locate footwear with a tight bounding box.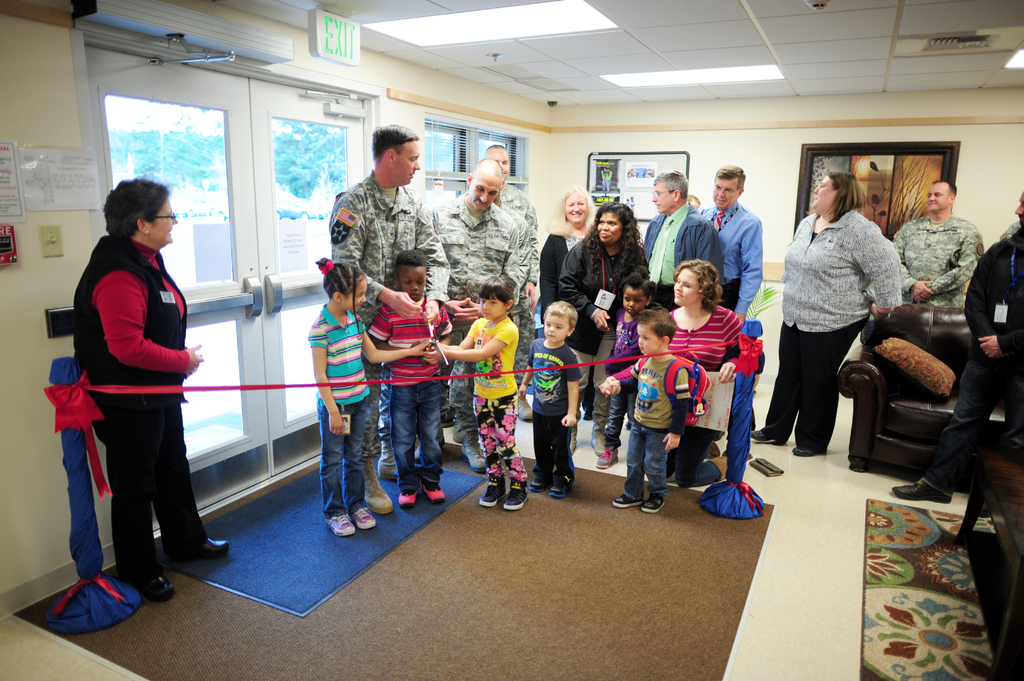
bbox=(319, 513, 357, 536).
